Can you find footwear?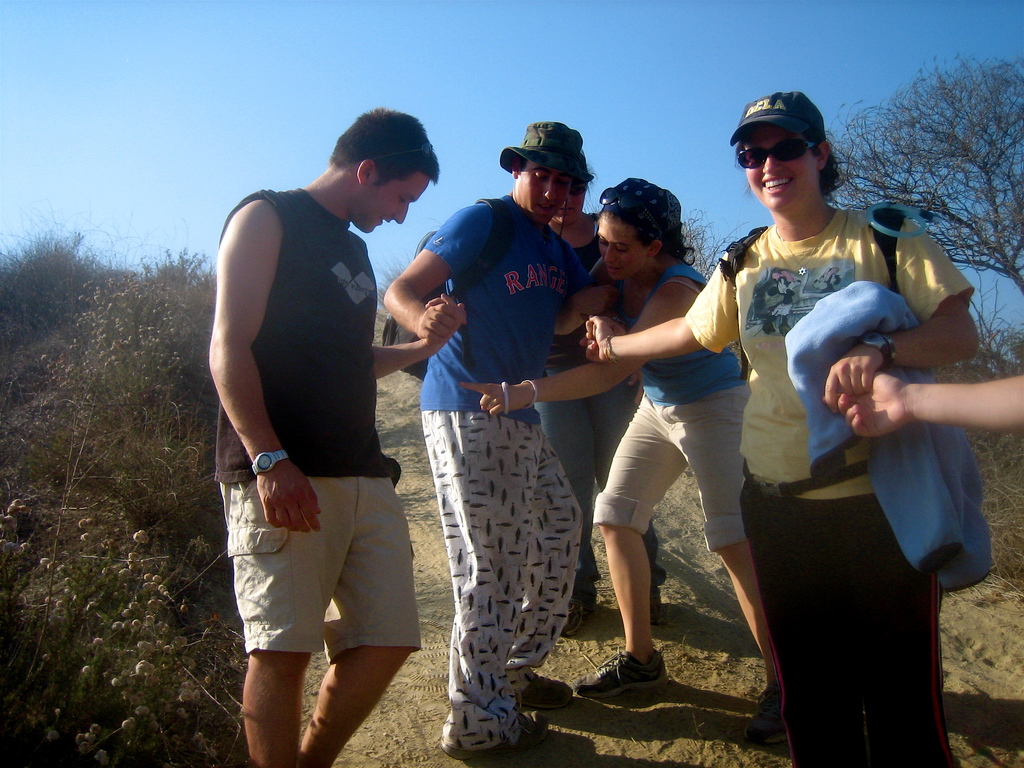
Yes, bounding box: box=[576, 650, 664, 698].
